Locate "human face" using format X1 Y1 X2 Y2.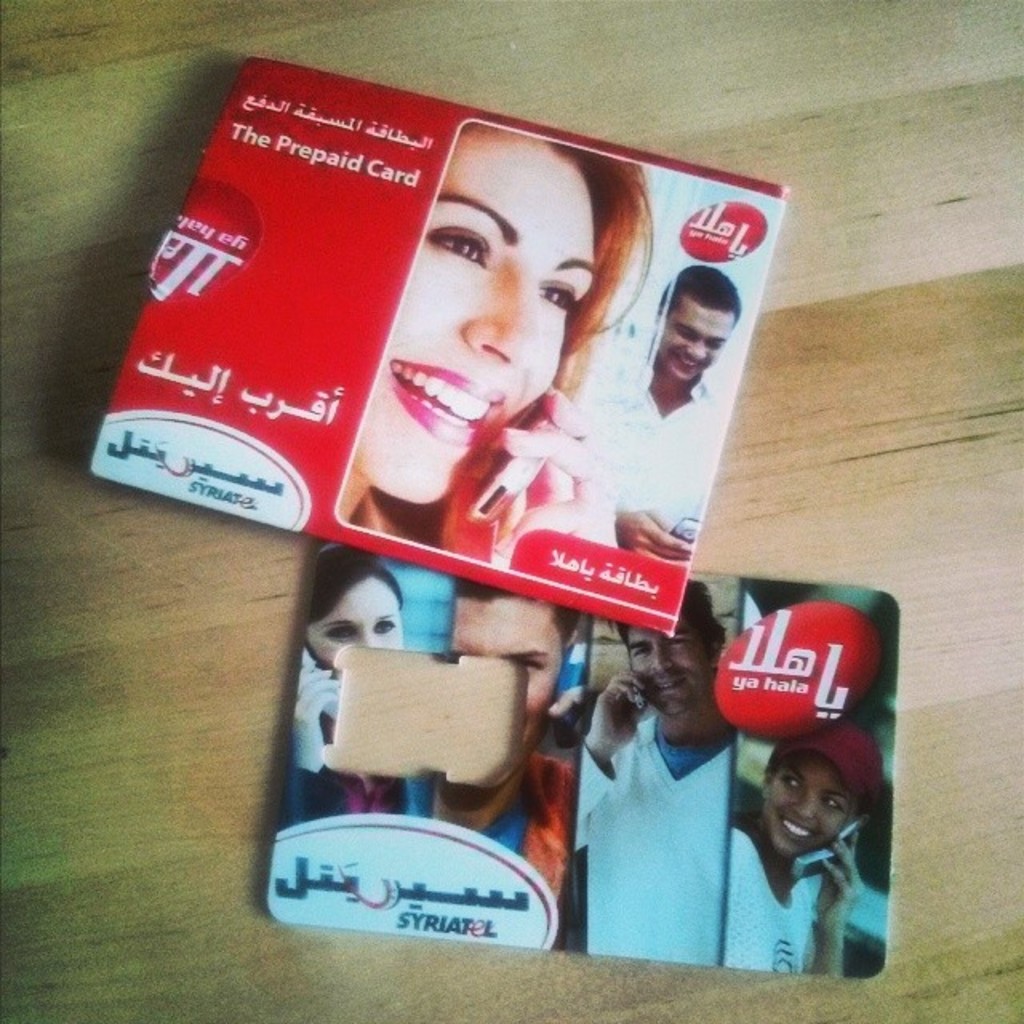
357 118 597 504.
